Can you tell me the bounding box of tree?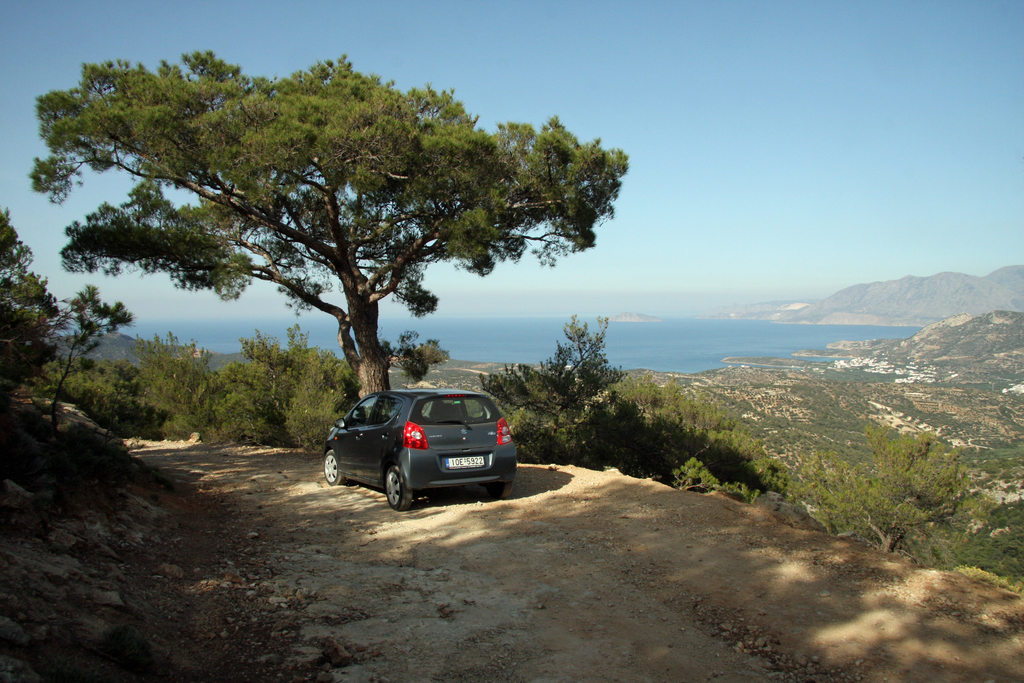
0, 206, 64, 429.
